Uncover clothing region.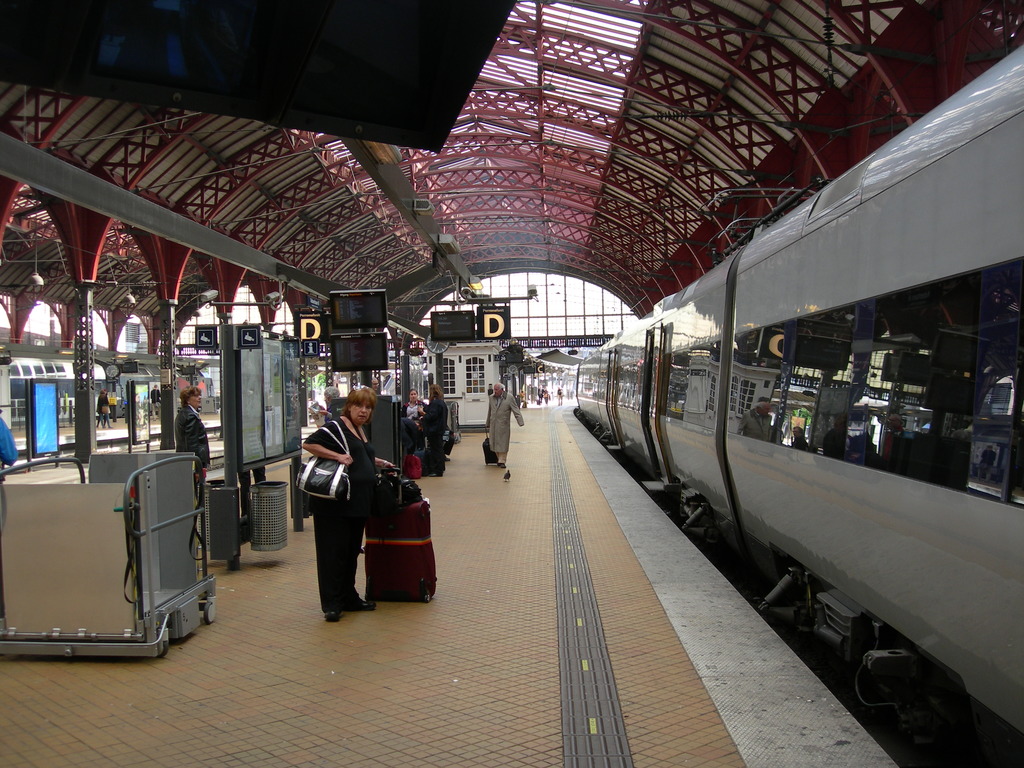
Uncovered: {"x1": 471, "y1": 399, "x2": 525, "y2": 473}.
